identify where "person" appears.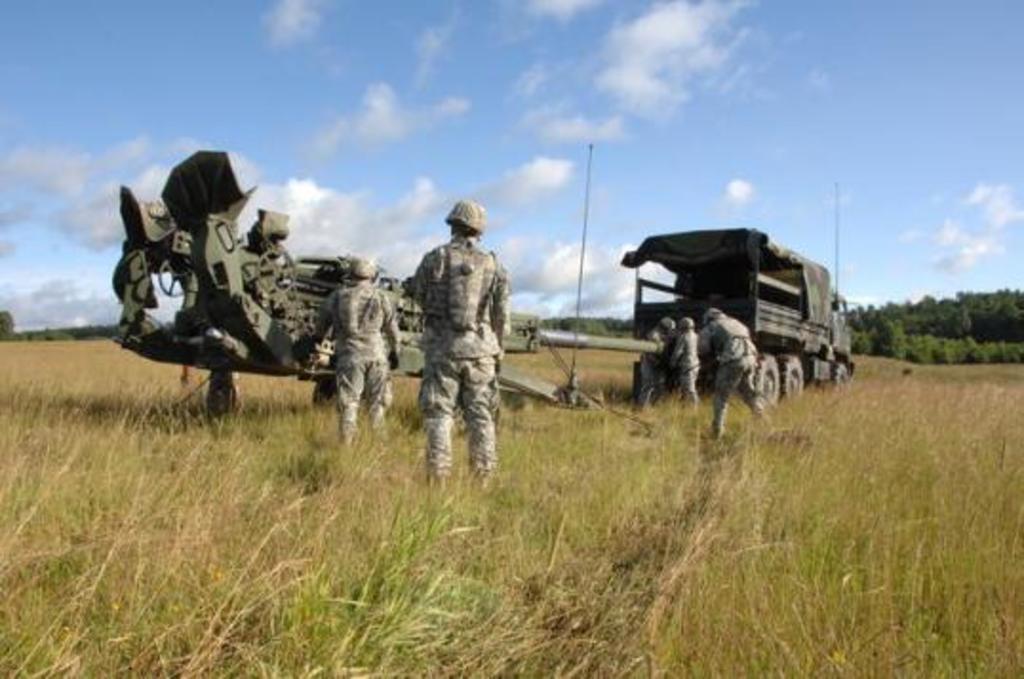
Appears at {"left": 659, "top": 312, "right": 706, "bottom": 417}.
